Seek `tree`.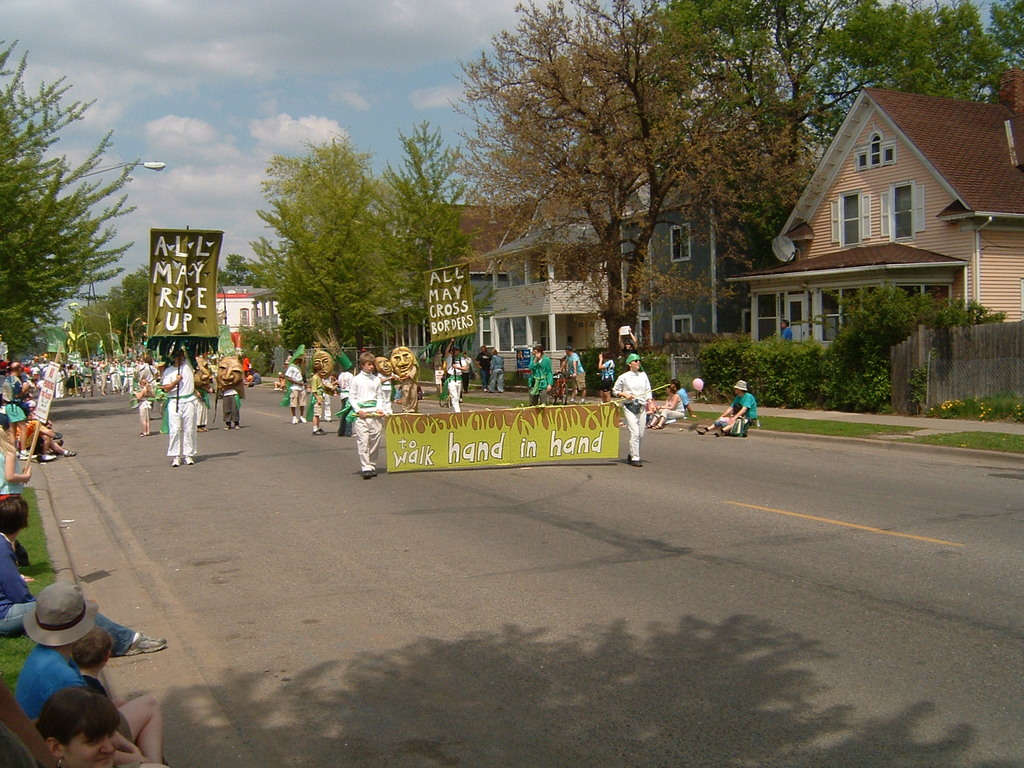
x1=221, y1=248, x2=276, y2=293.
